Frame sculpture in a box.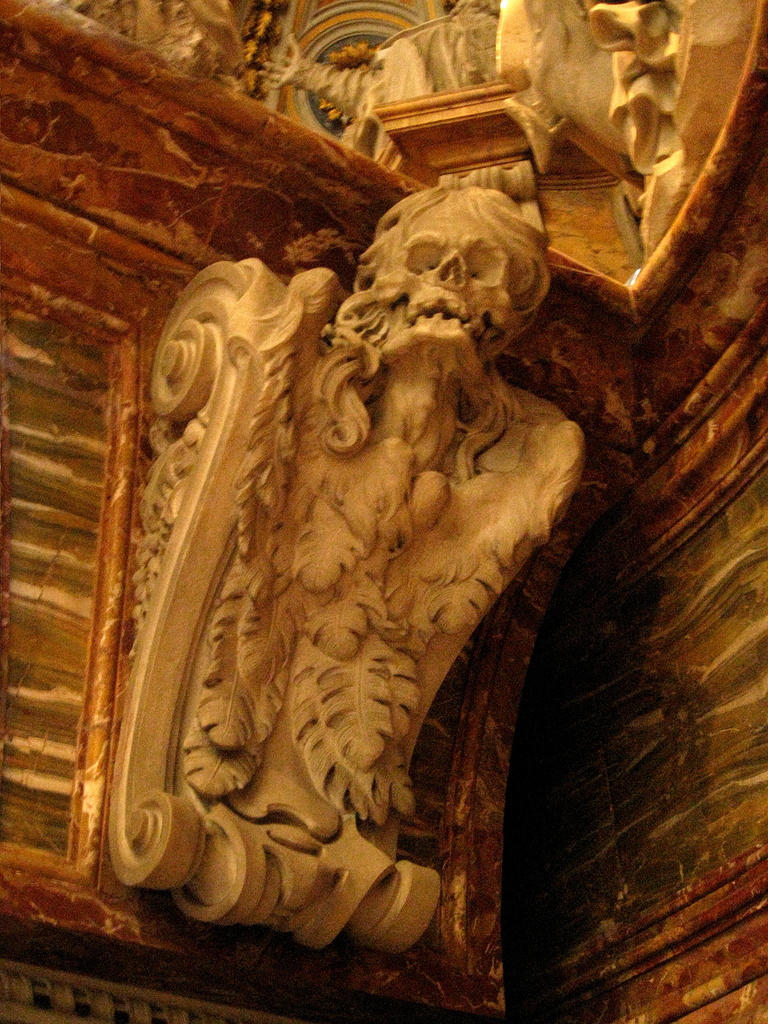
rect(77, 175, 615, 971).
